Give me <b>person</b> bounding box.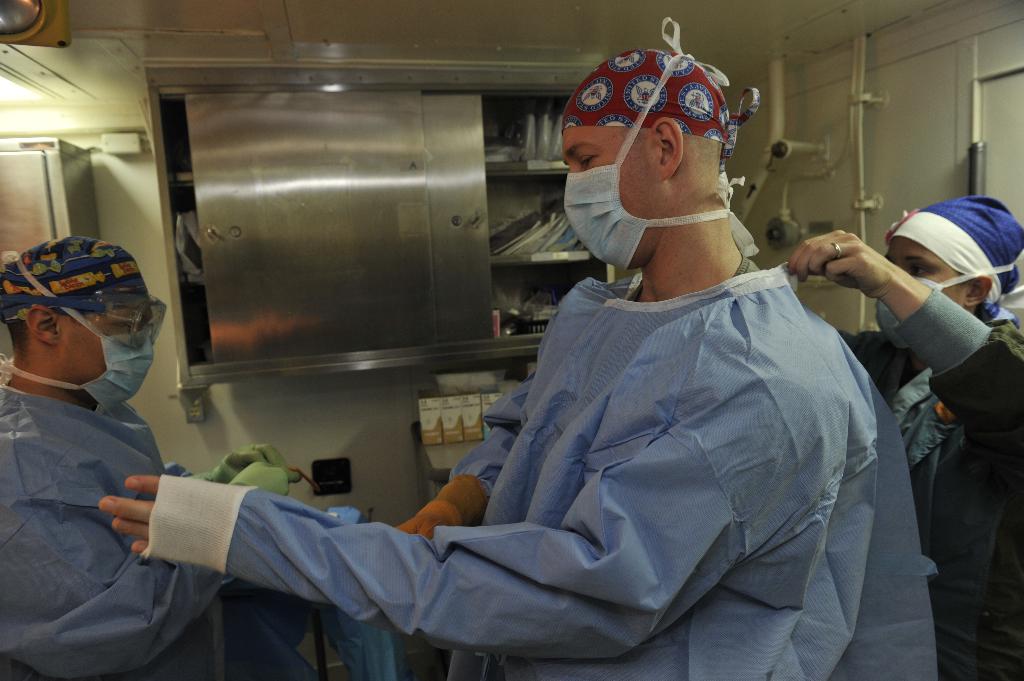
{"left": 98, "top": 15, "right": 939, "bottom": 680}.
